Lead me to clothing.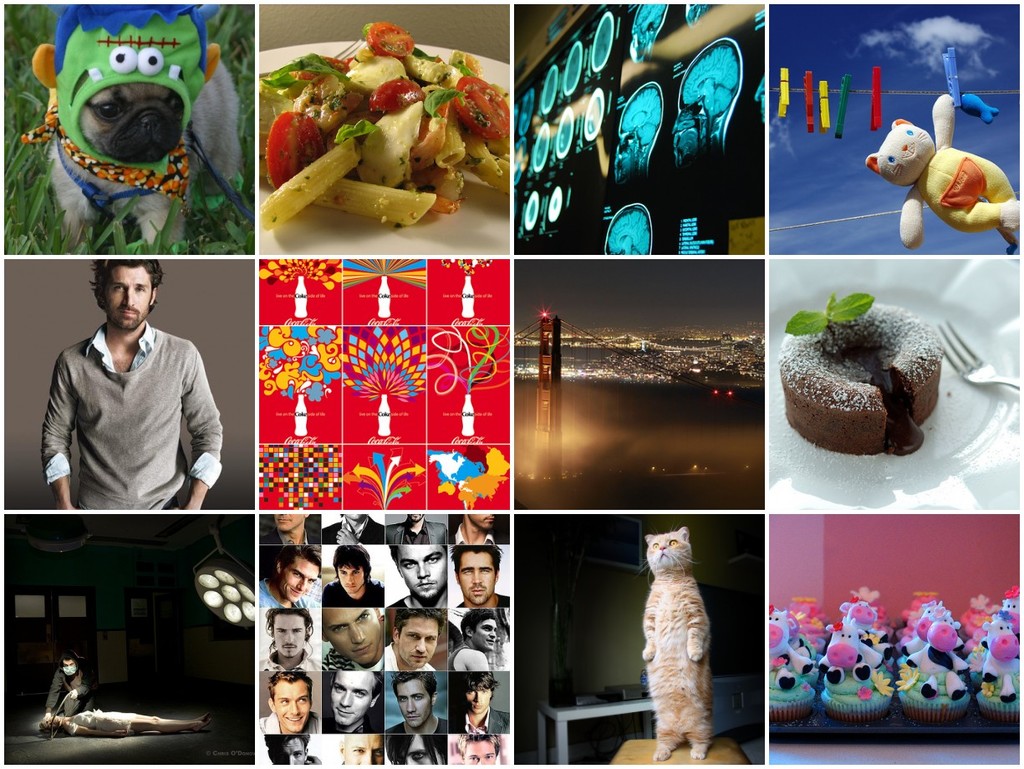
Lead to [385,716,449,733].
